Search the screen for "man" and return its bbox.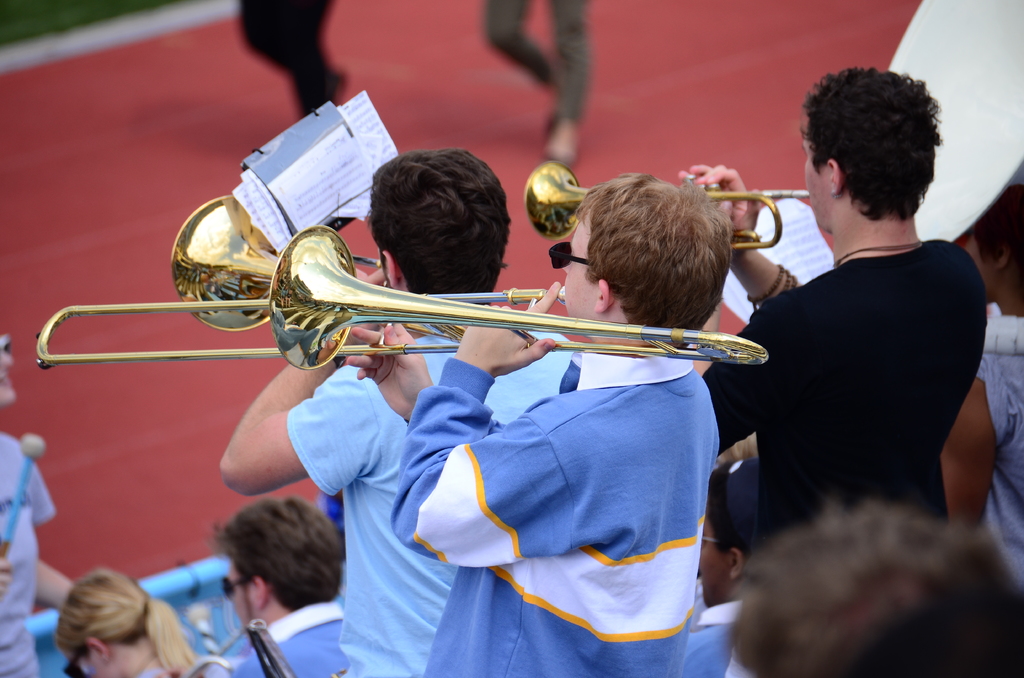
Found: x1=211, y1=143, x2=604, y2=677.
